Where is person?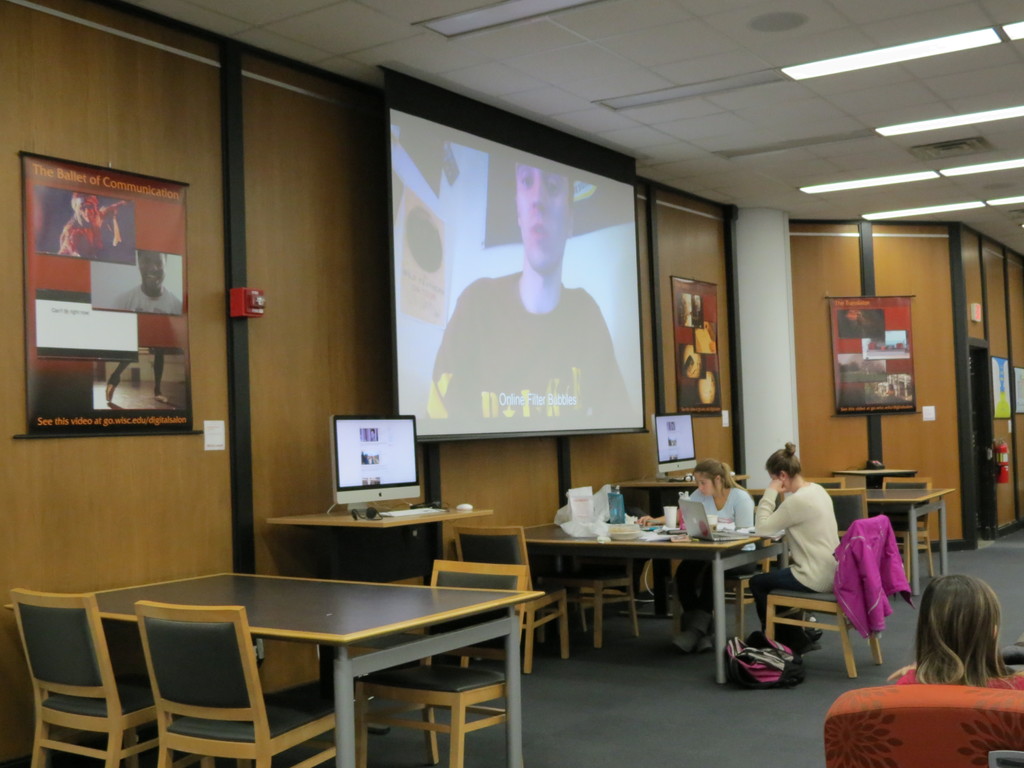
742/442/845/660.
